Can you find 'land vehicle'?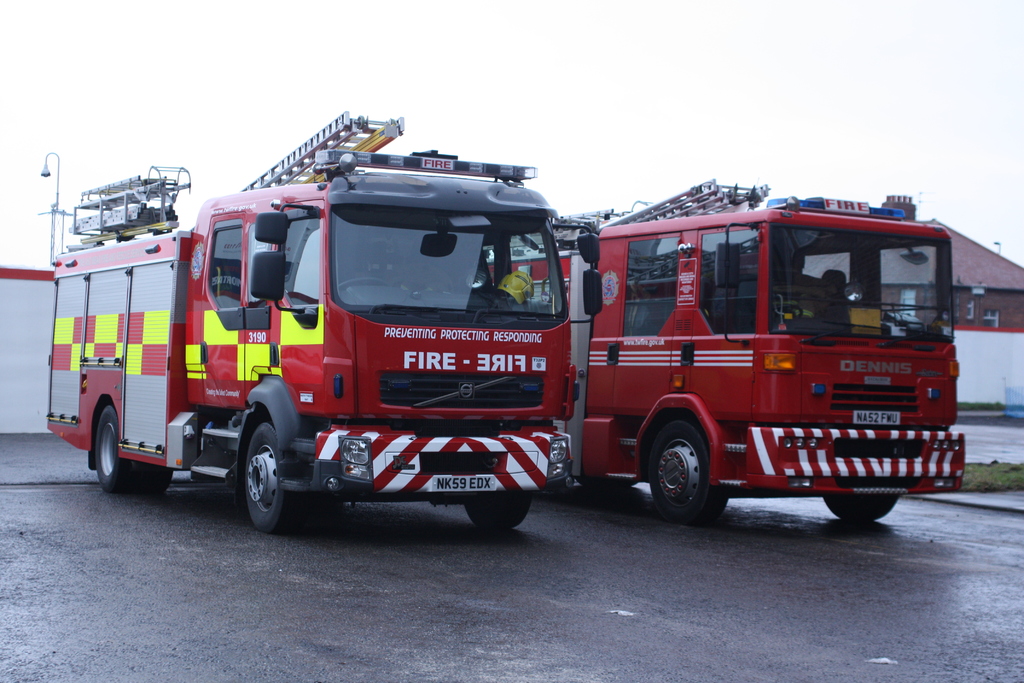
Yes, bounding box: detection(551, 197, 971, 523).
